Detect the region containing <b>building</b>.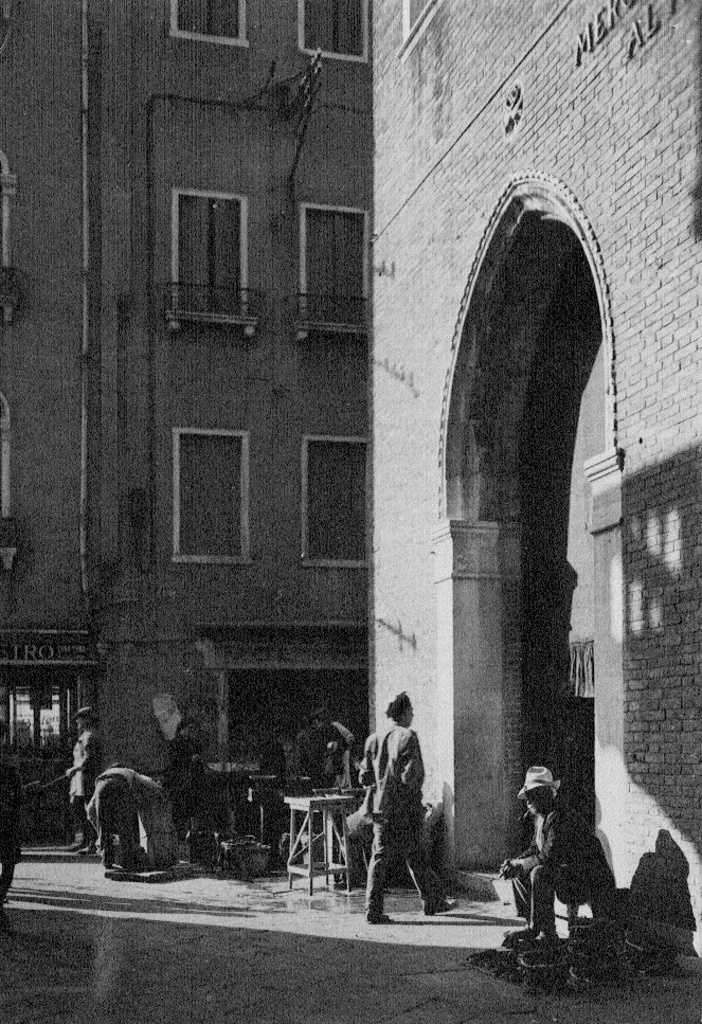
x1=373, y1=0, x2=701, y2=971.
